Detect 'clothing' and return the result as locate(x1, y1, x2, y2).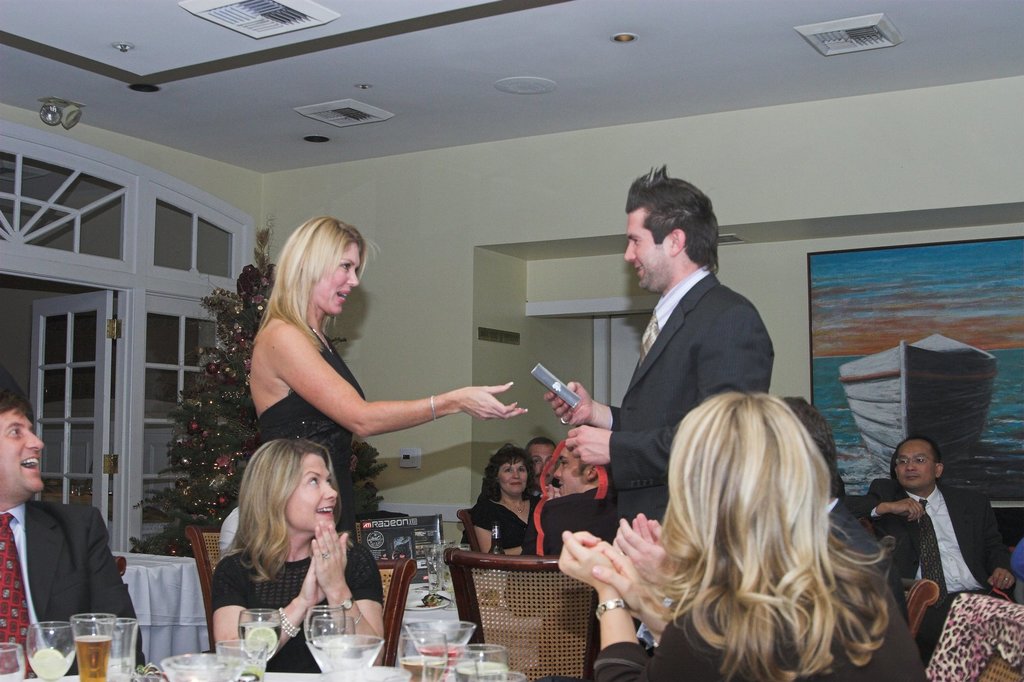
locate(604, 270, 773, 532).
